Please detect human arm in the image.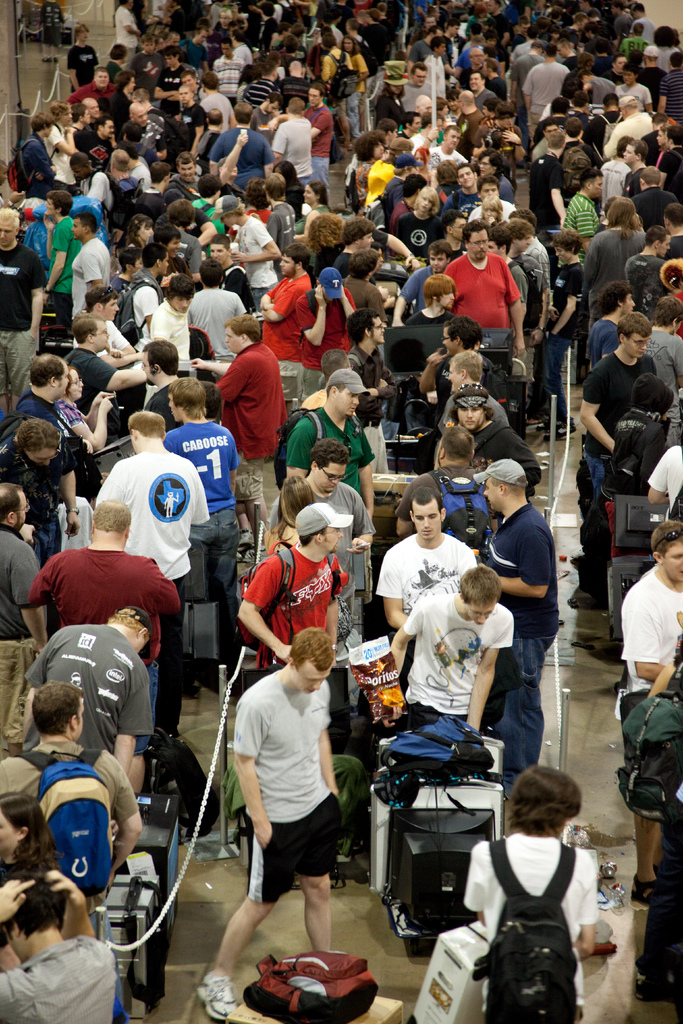
rect(105, 755, 138, 903).
